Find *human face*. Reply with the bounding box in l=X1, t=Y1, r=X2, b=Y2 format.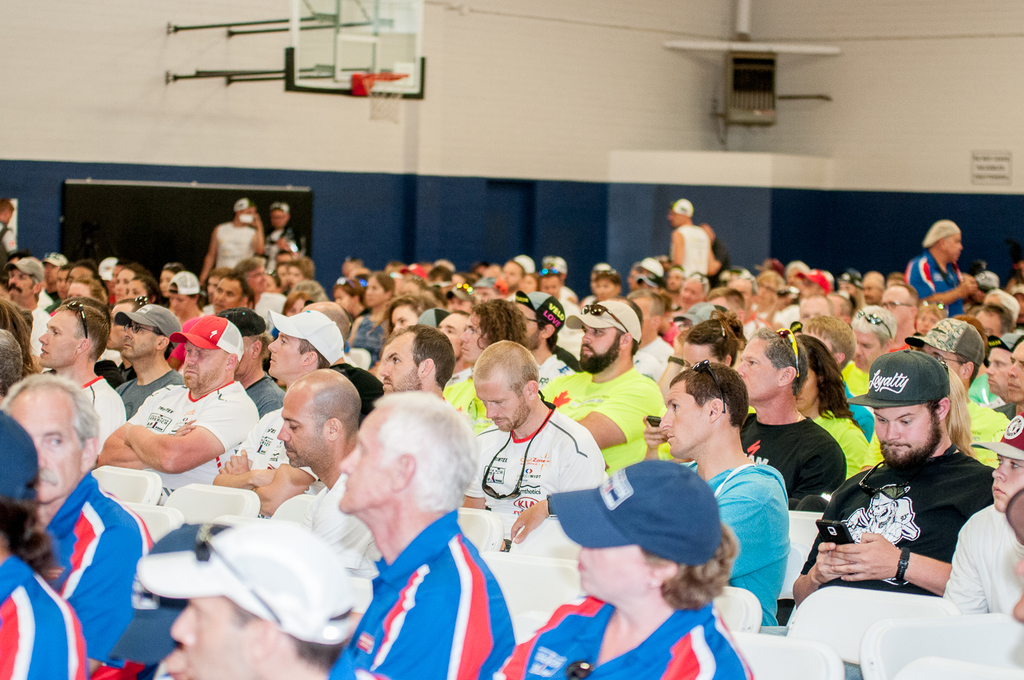
l=171, t=597, r=257, b=679.
